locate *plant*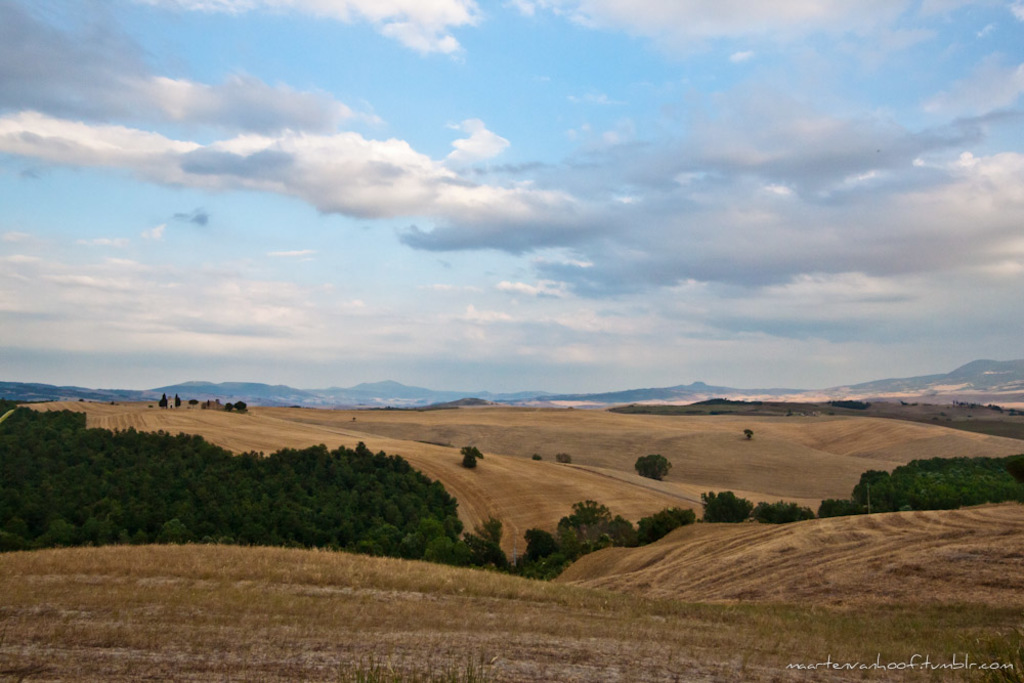
[740,424,759,442]
